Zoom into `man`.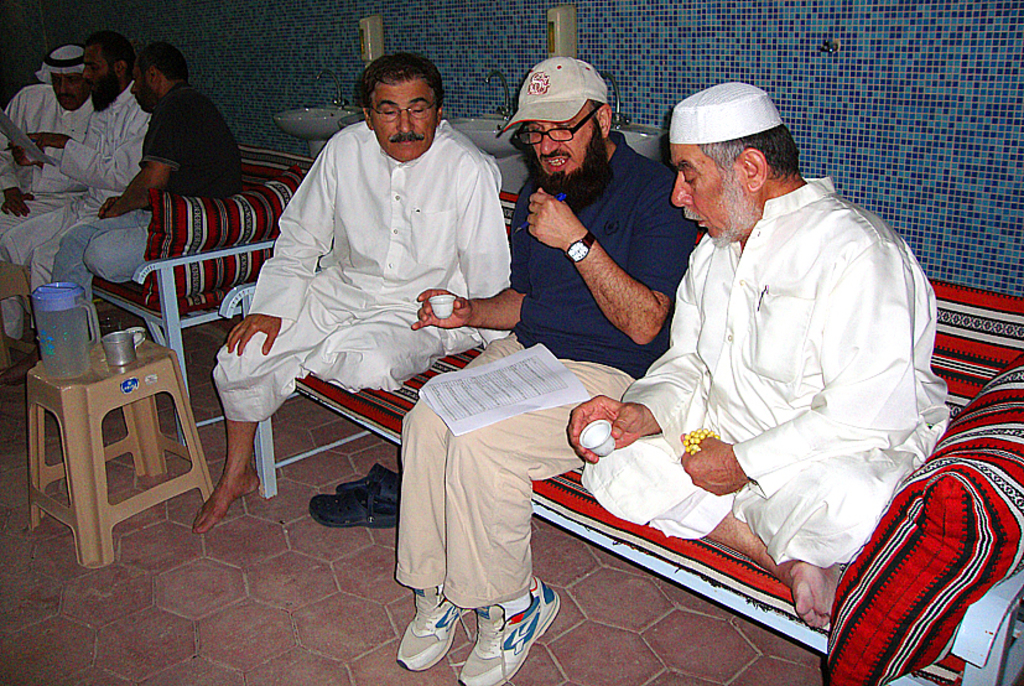
Zoom target: box(50, 42, 253, 342).
